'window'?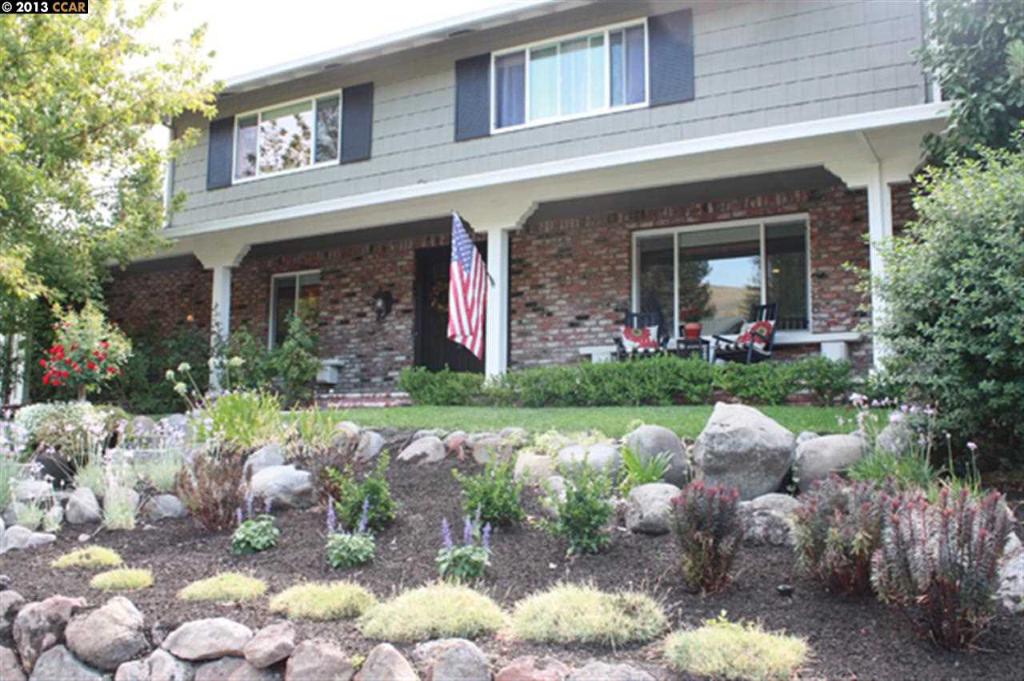
left=630, top=210, right=810, bottom=330
